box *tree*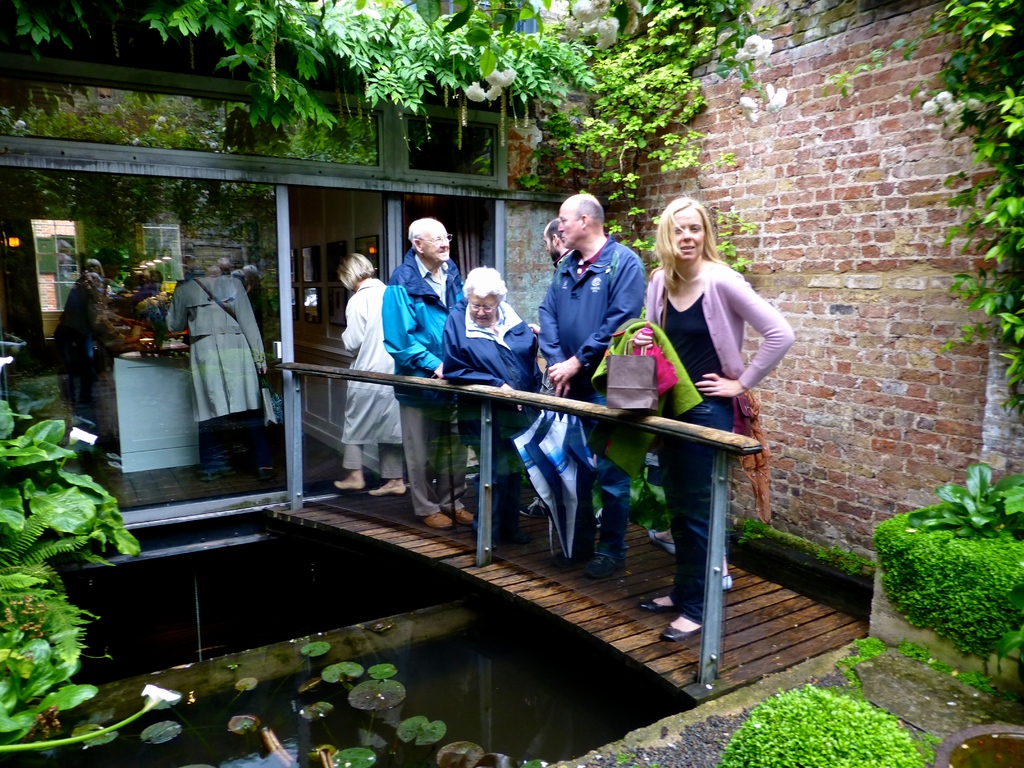
locate(538, 0, 792, 210)
